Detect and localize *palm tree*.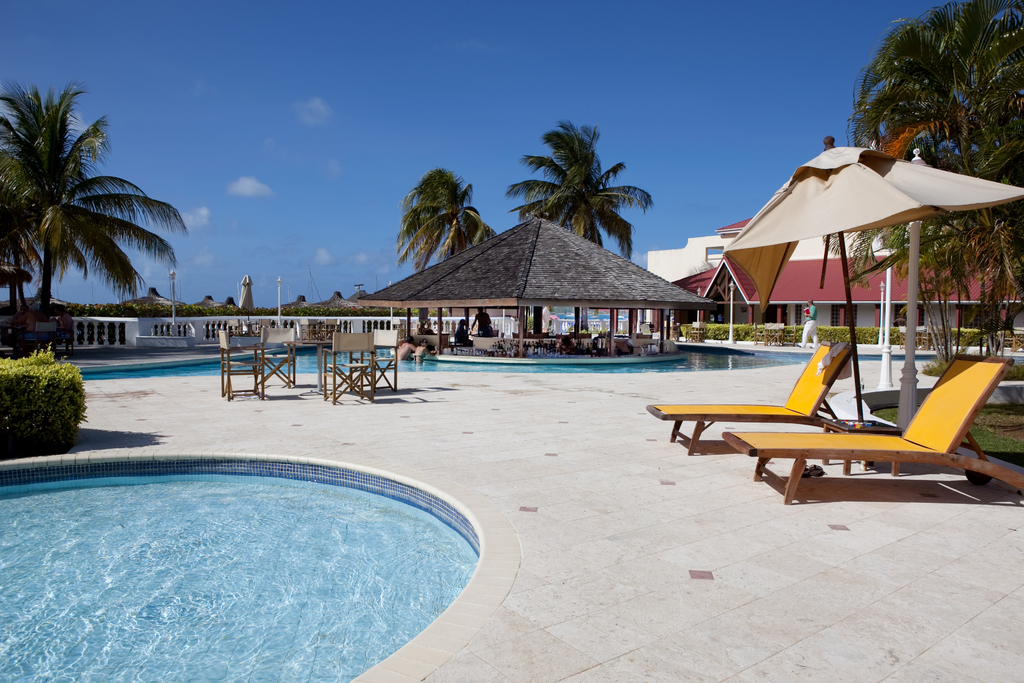
Localized at (393,175,484,297).
